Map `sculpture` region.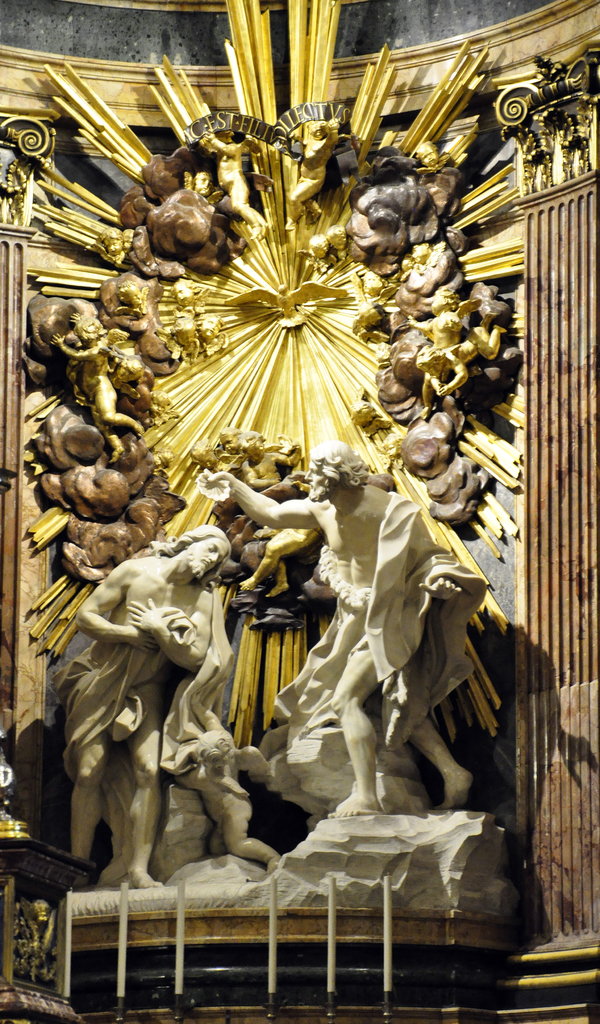
Mapped to bbox=[184, 129, 275, 253].
